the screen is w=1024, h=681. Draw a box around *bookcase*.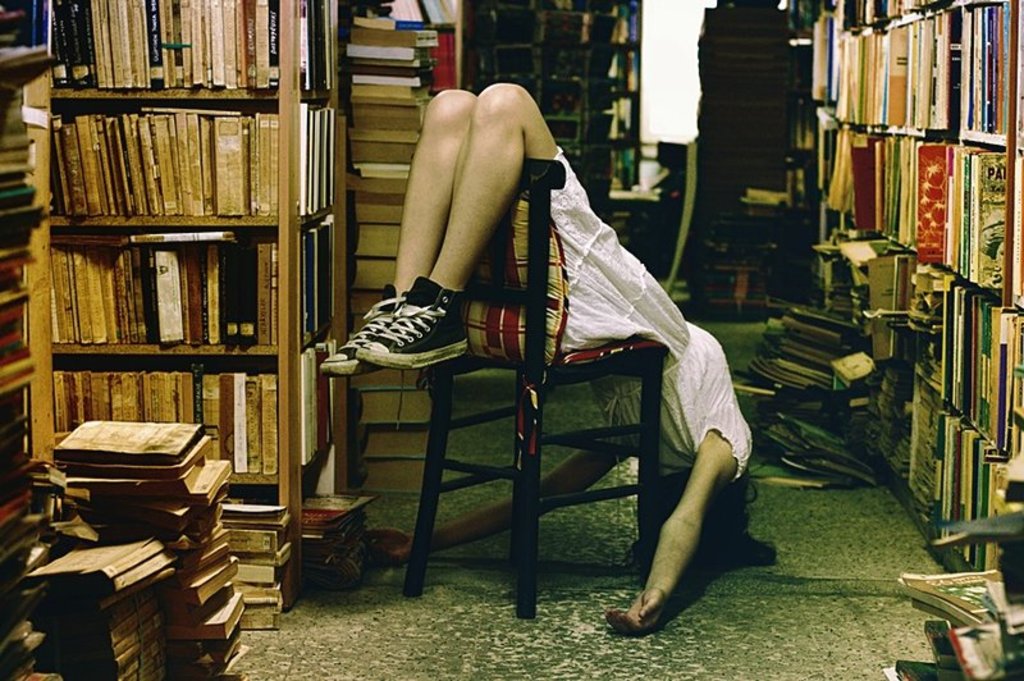
detection(814, 0, 1023, 616).
